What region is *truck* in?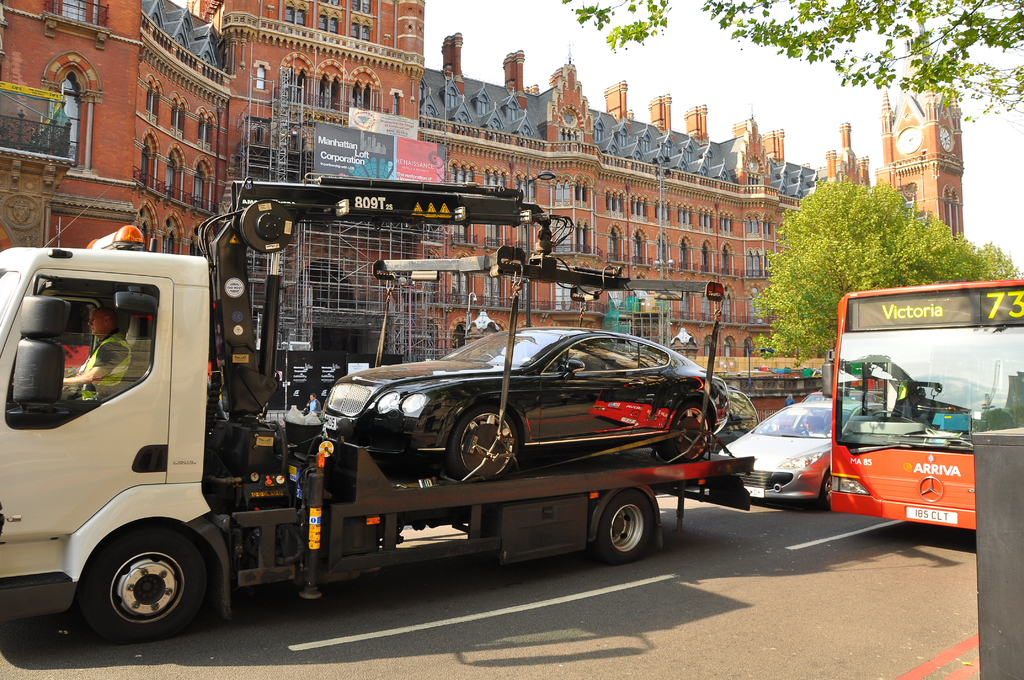
x1=12, y1=259, x2=774, y2=639.
